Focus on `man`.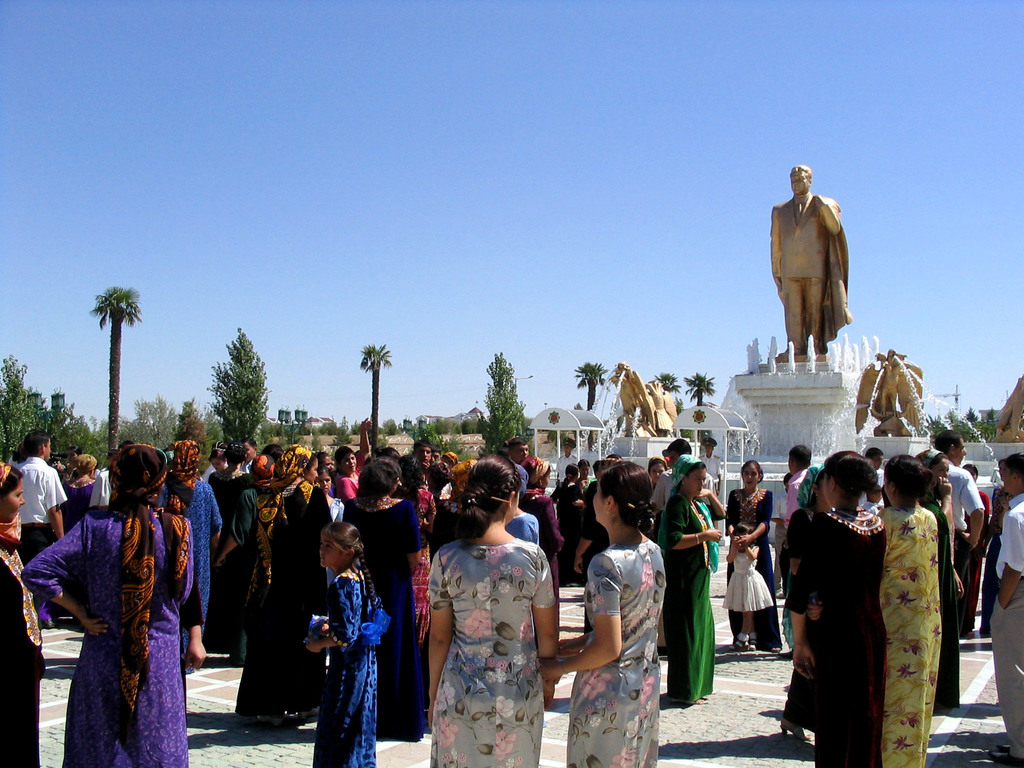
Focused at bbox=(988, 456, 1023, 767).
